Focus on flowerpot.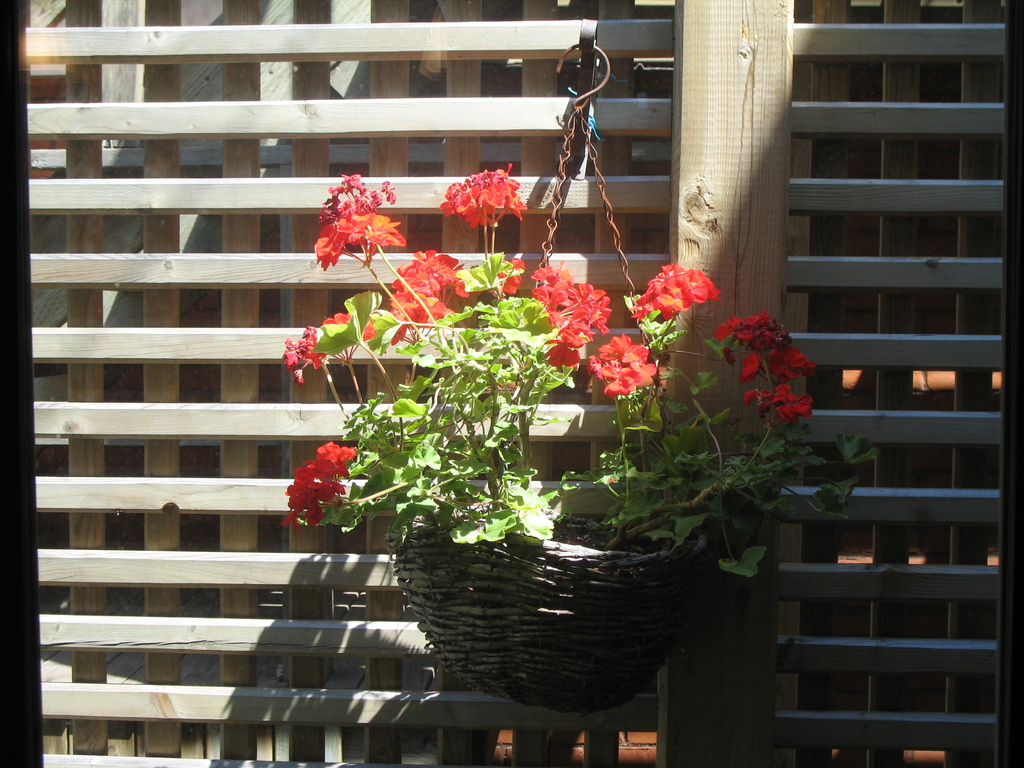
Focused at <box>387,500,712,713</box>.
